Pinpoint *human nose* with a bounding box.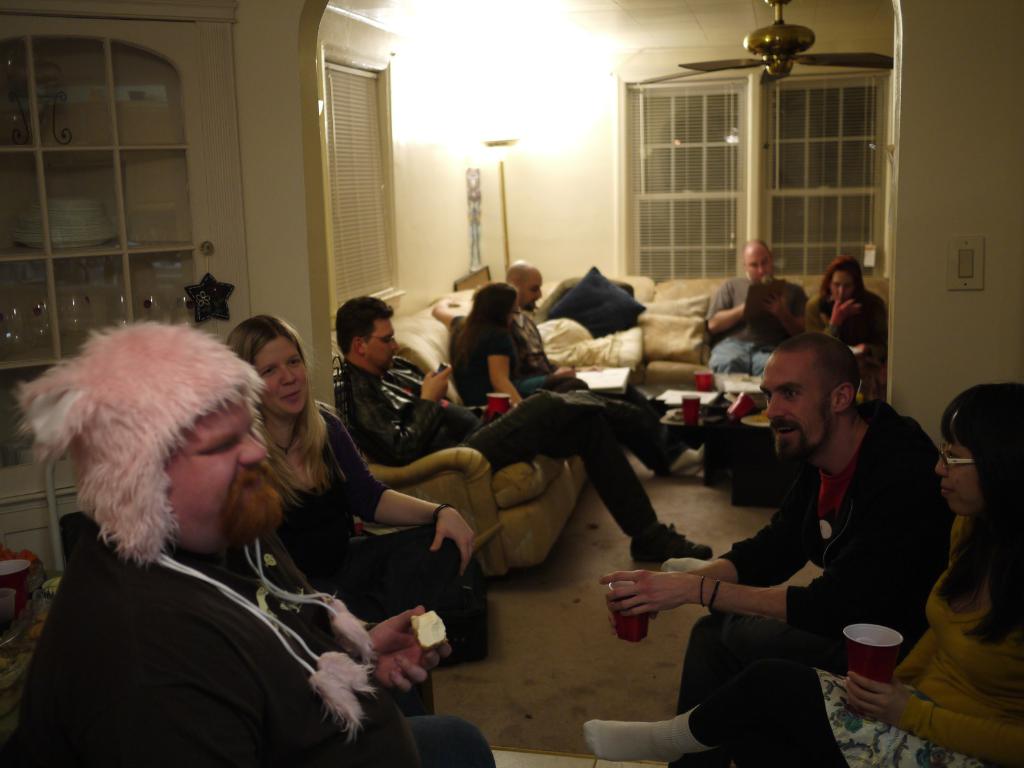
277/368/294/388.
